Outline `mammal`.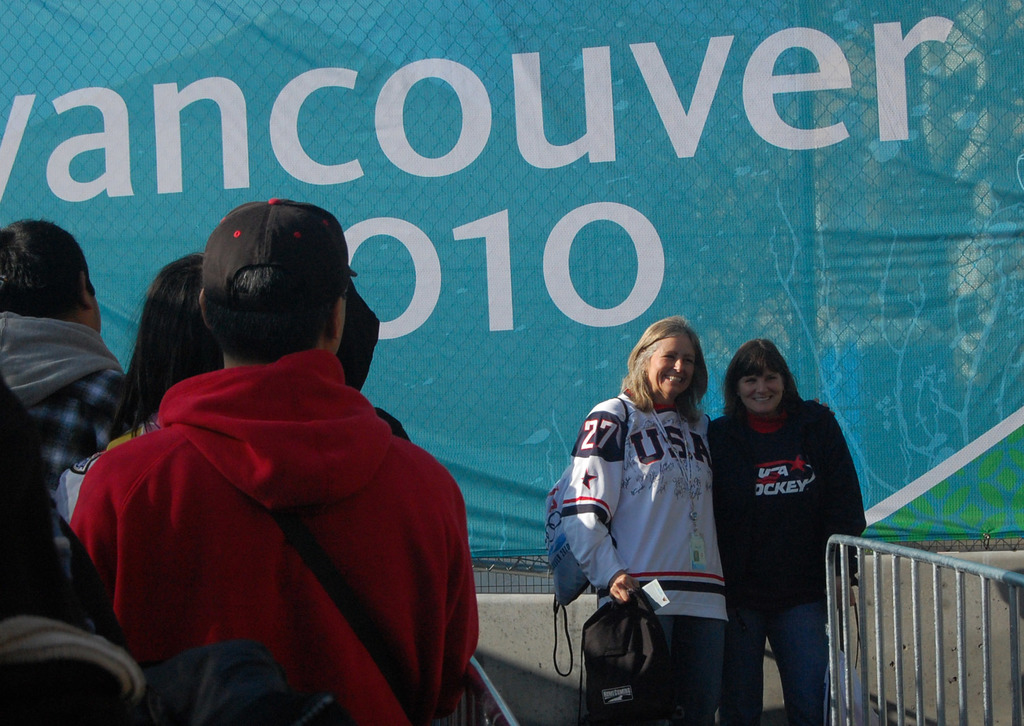
Outline: [x1=707, y1=341, x2=874, y2=725].
